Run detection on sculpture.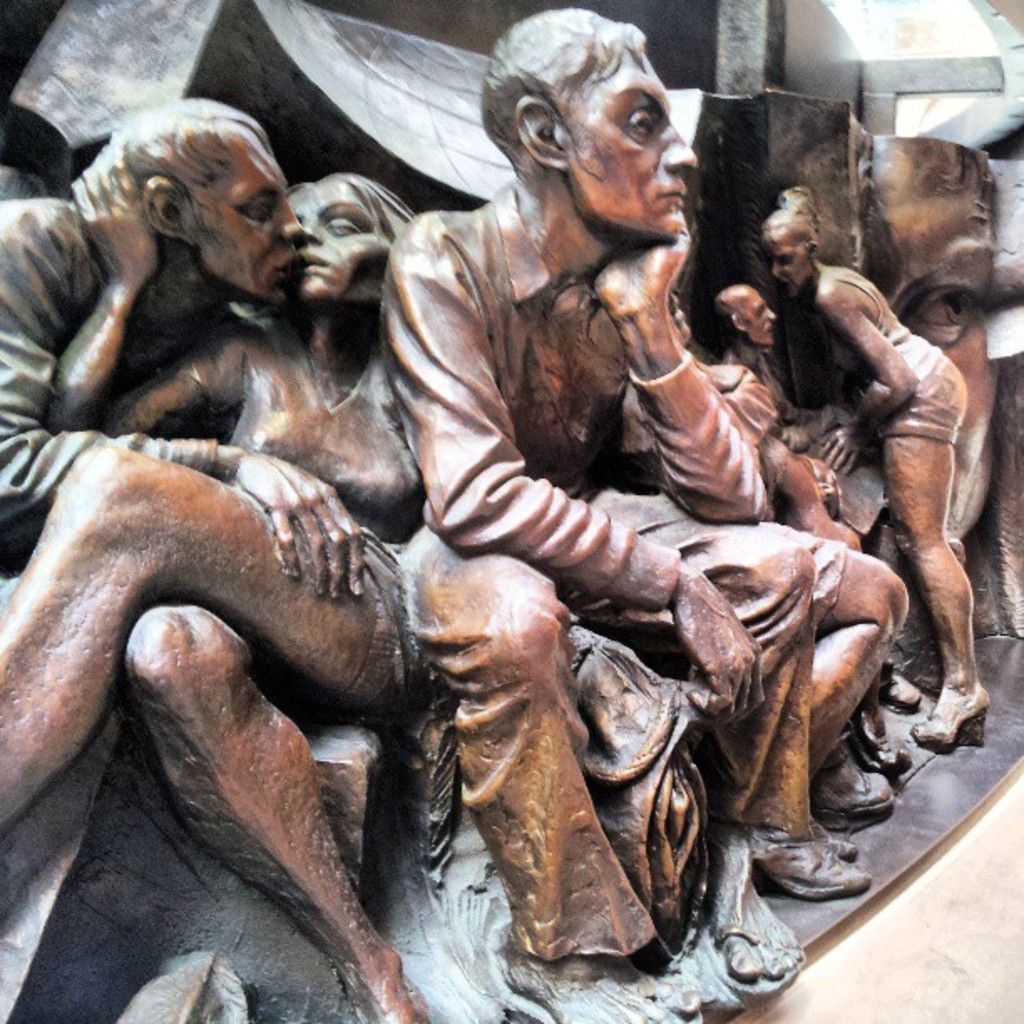
Result: pyautogui.locateOnScreen(0, 169, 457, 1017).
